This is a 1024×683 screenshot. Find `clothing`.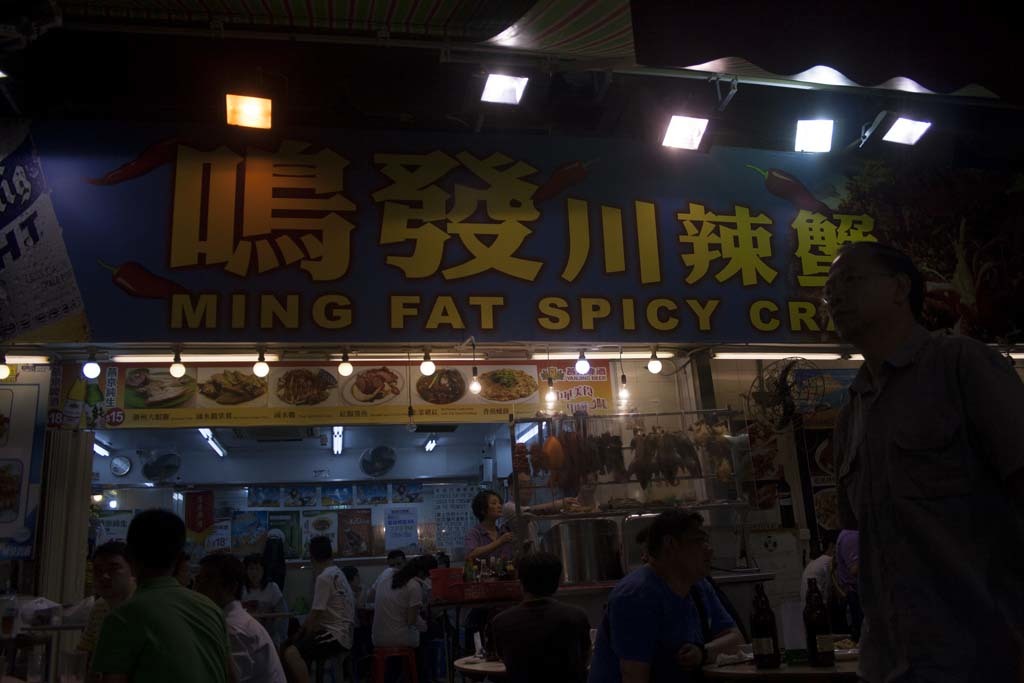
Bounding box: box(600, 559, 730, 681).
